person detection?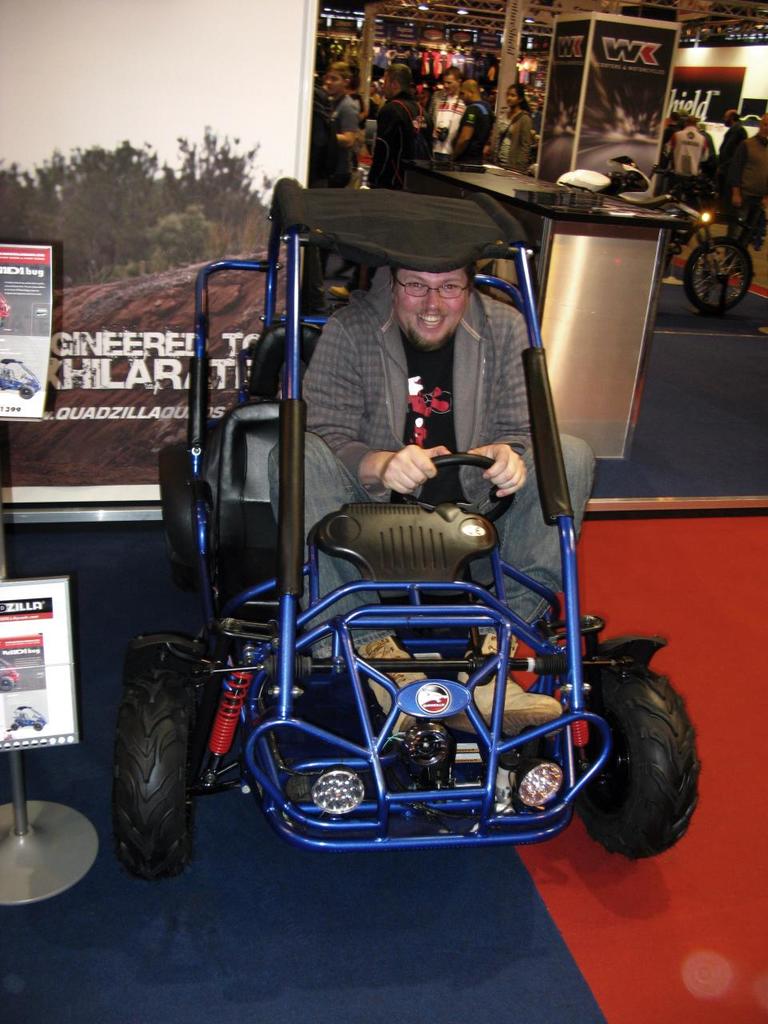
[719,111,747,205]
